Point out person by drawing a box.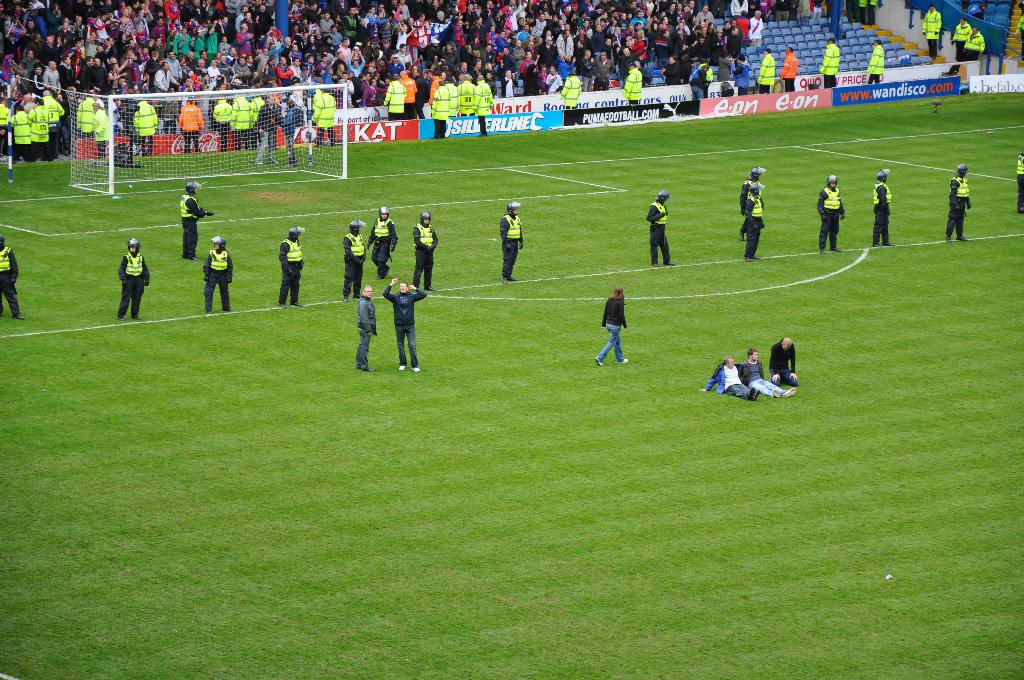
bbox=[90, 102, 112, 159].
